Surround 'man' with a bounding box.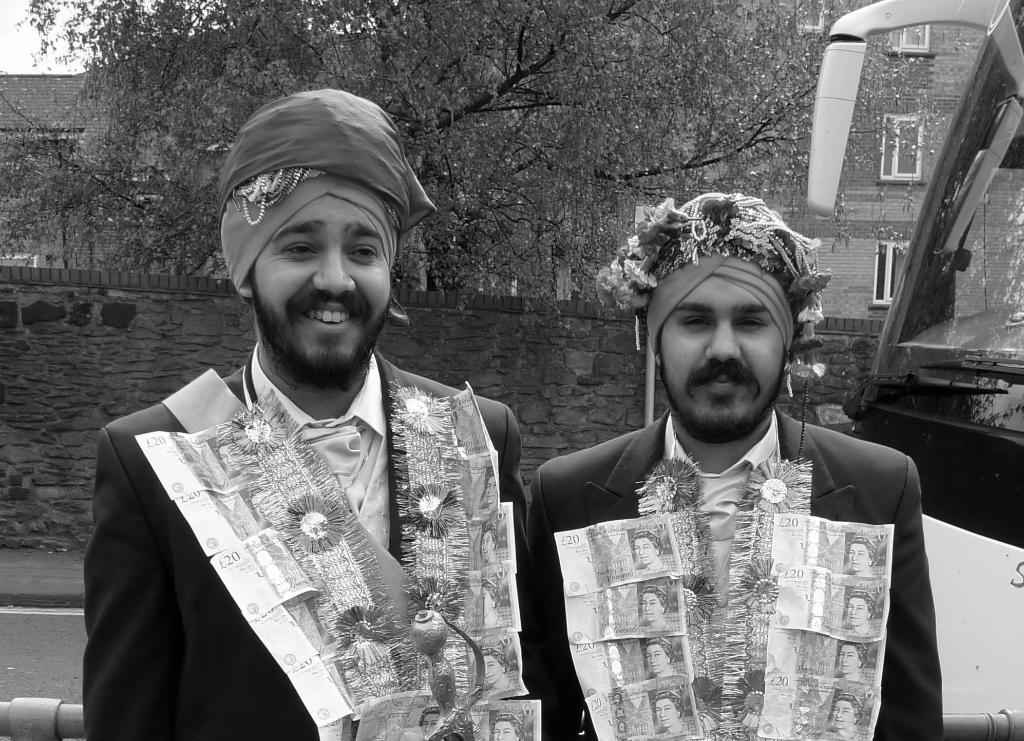
[left=80, top=143, right=527, bottom=740].
